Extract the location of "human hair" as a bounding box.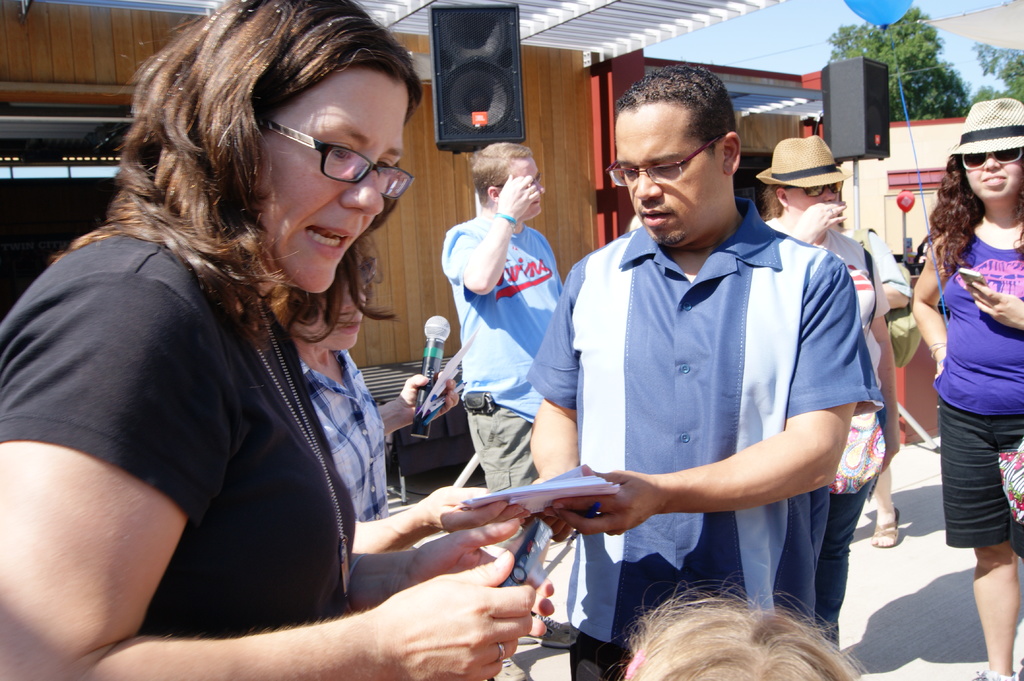
box(600, 581, 883, 680).
